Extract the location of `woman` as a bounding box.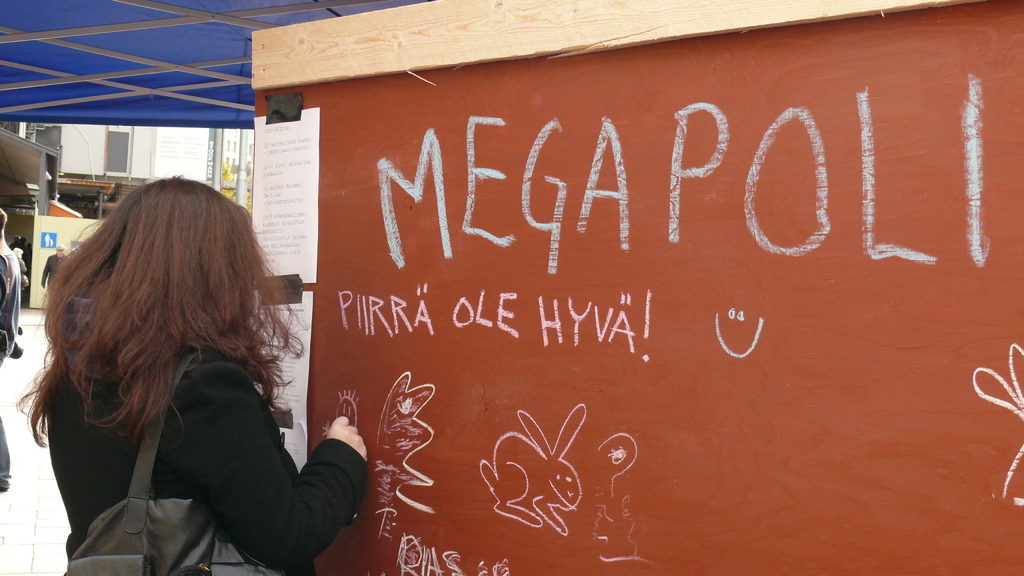
detection(12, 246, 29, 293).
